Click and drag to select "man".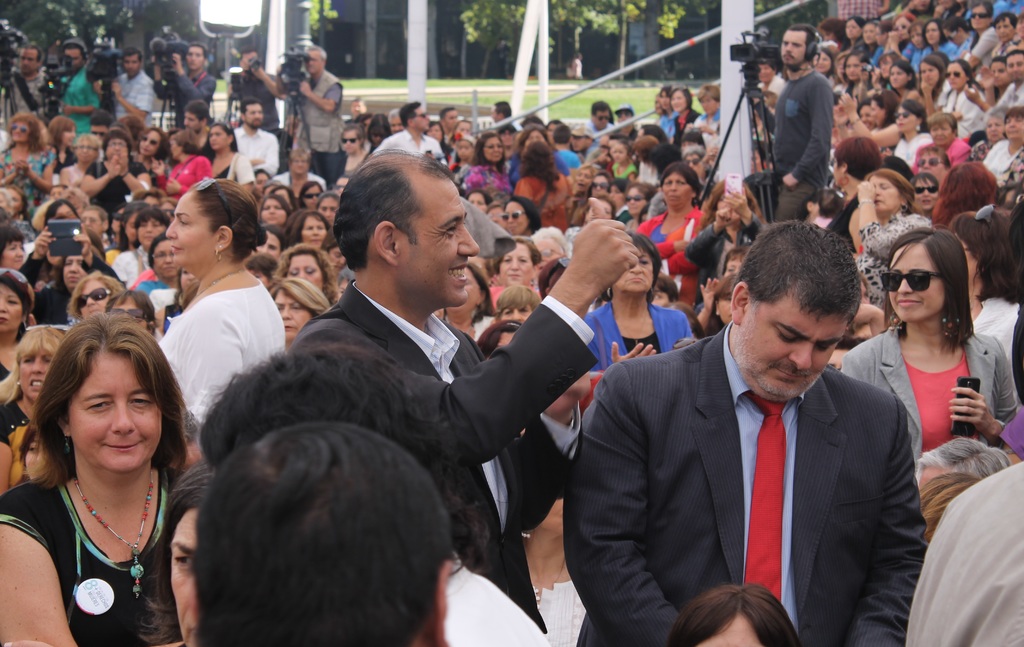
Selection: Rect(285, 141, 641, 632).
